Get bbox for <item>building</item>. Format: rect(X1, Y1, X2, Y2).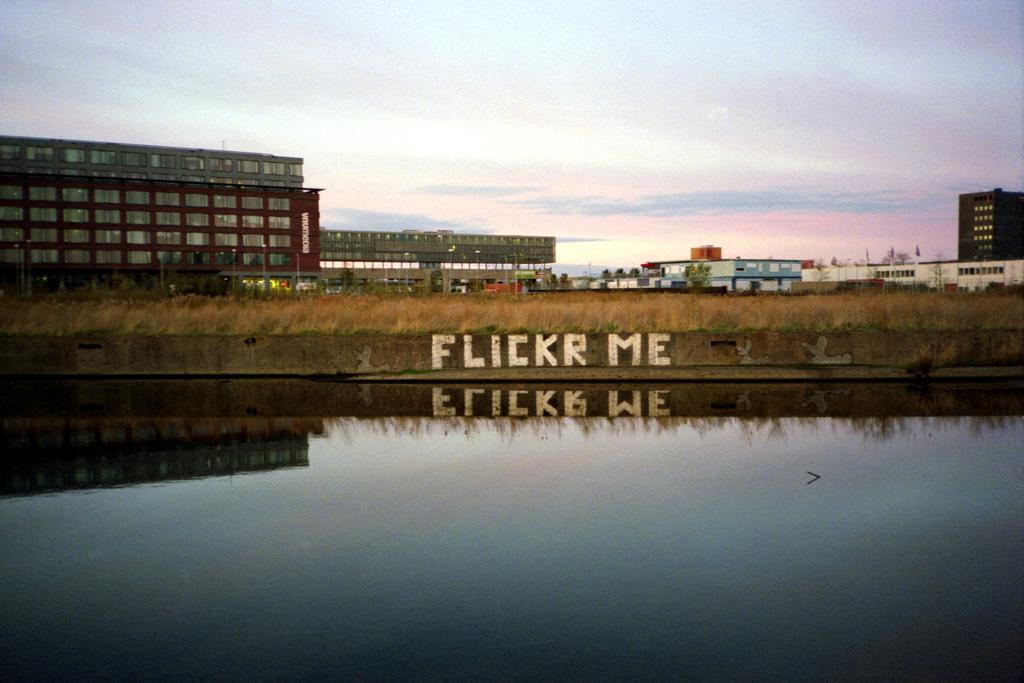
rect(0, 135, 326, 290).
